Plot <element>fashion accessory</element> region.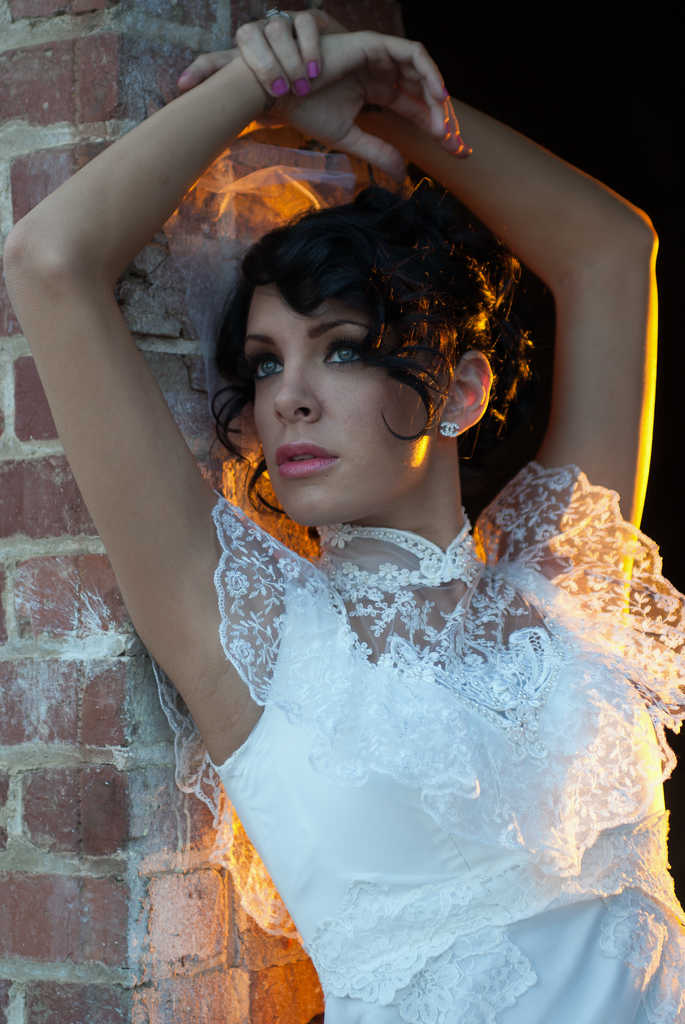
Plotted at Rect(440, 421, 459, 436).
